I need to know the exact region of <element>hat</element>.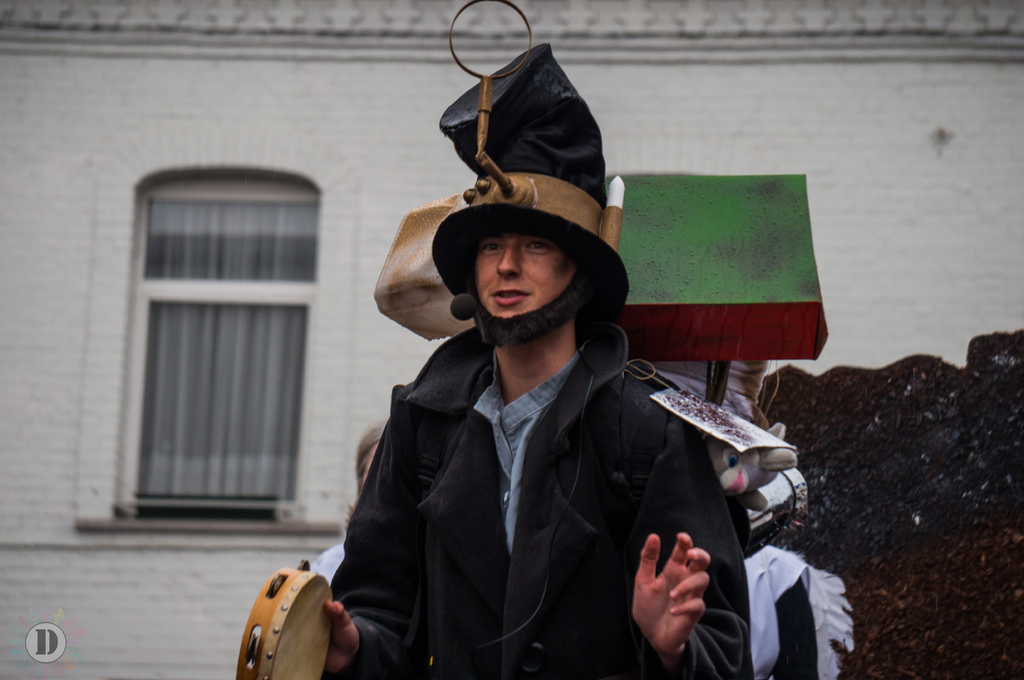
Region: [428,43,629,352].
